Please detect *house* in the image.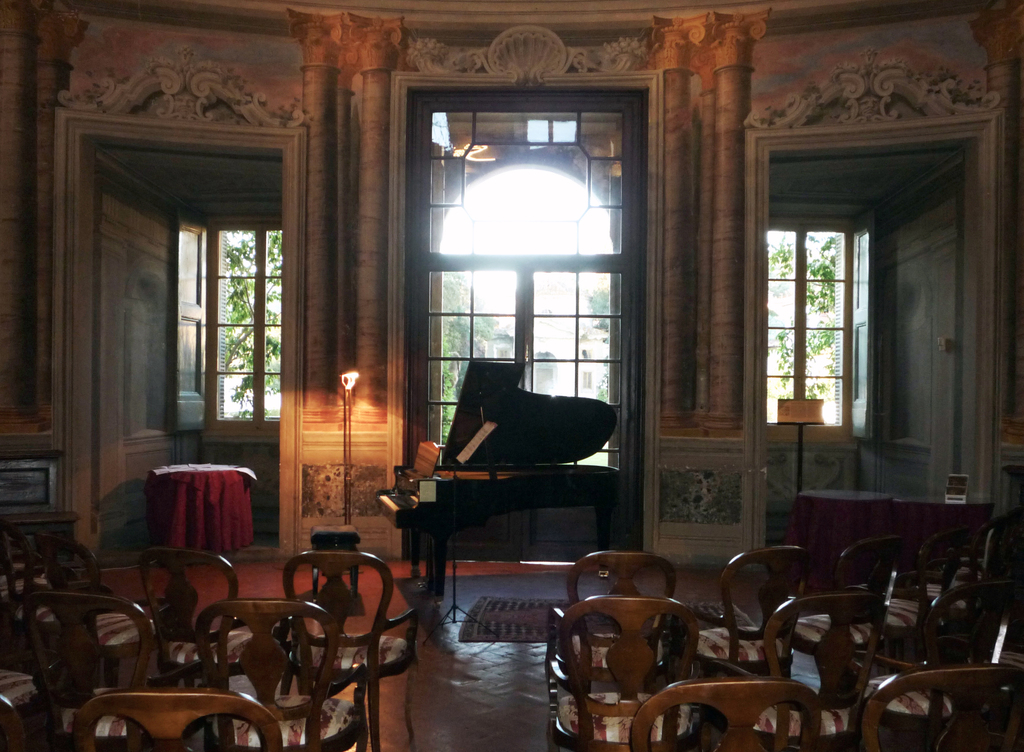
0:0:1023:751.
